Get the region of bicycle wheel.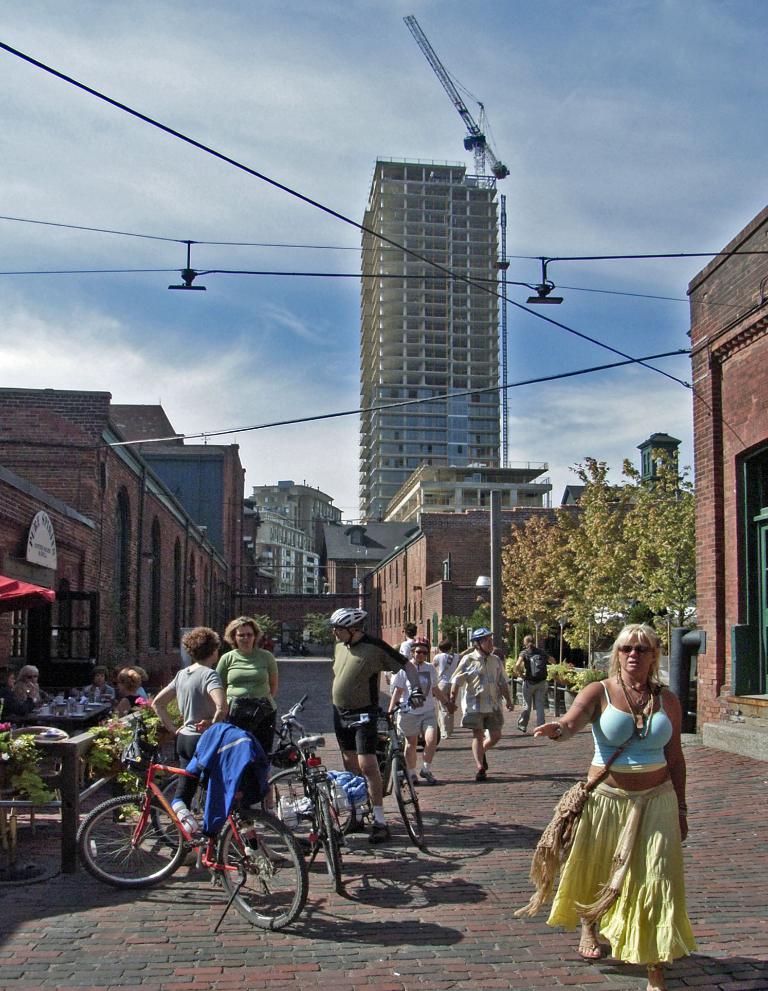
BBox(383, 744, 436, 854).
